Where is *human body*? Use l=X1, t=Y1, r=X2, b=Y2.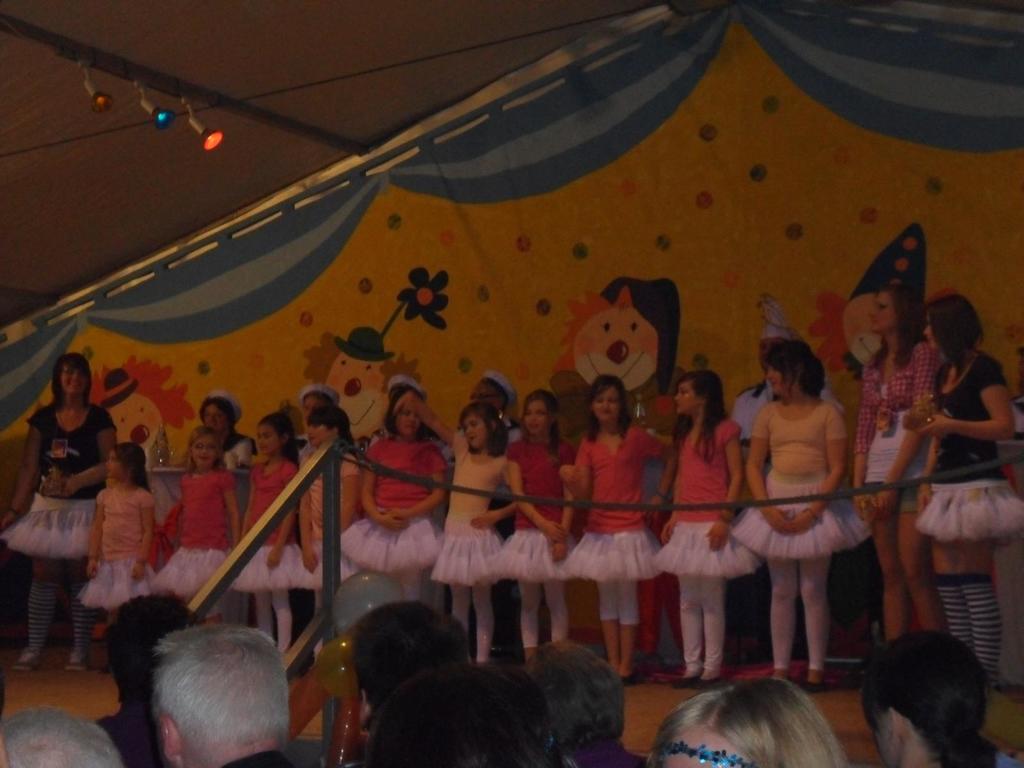
l=557, t=371, r=672, b=684.
